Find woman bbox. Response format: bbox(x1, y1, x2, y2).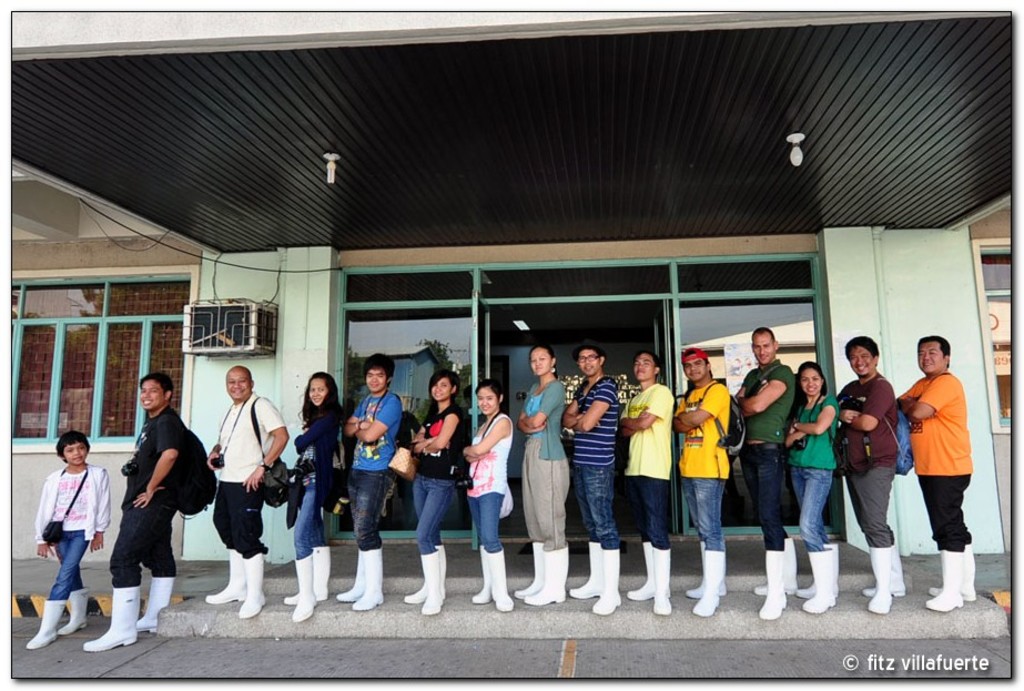
bbox(399, 370, 467, 621).
